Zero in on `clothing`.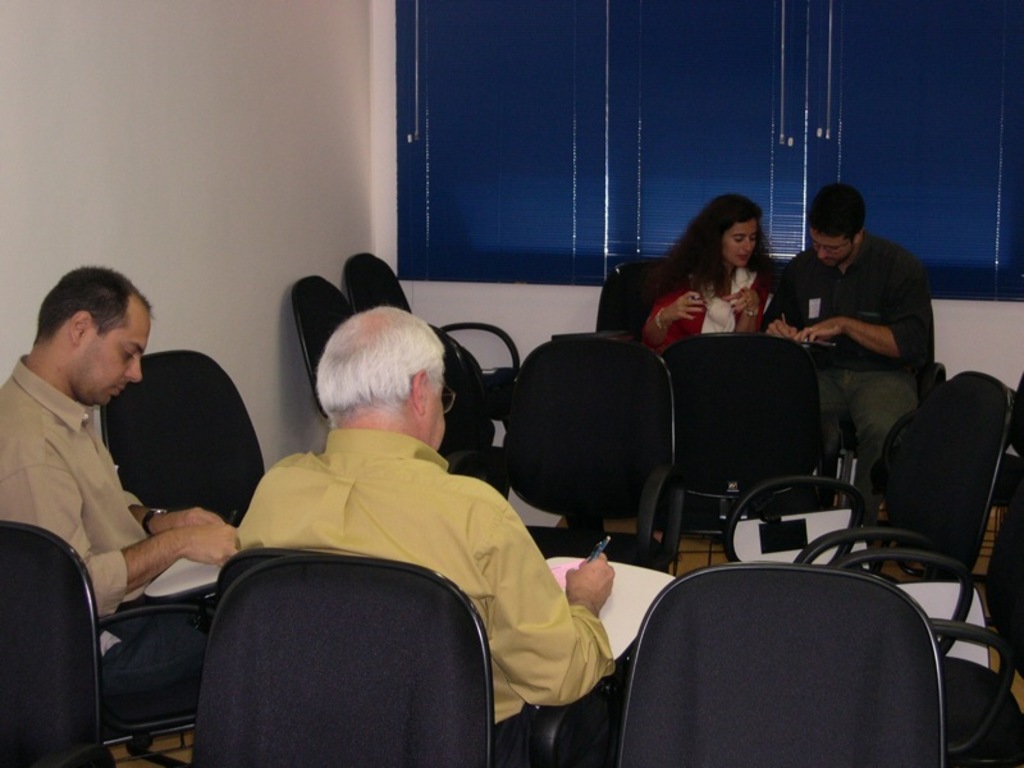
Zeroed in: [x1=764, y1=229, x2=937, y2=531].
